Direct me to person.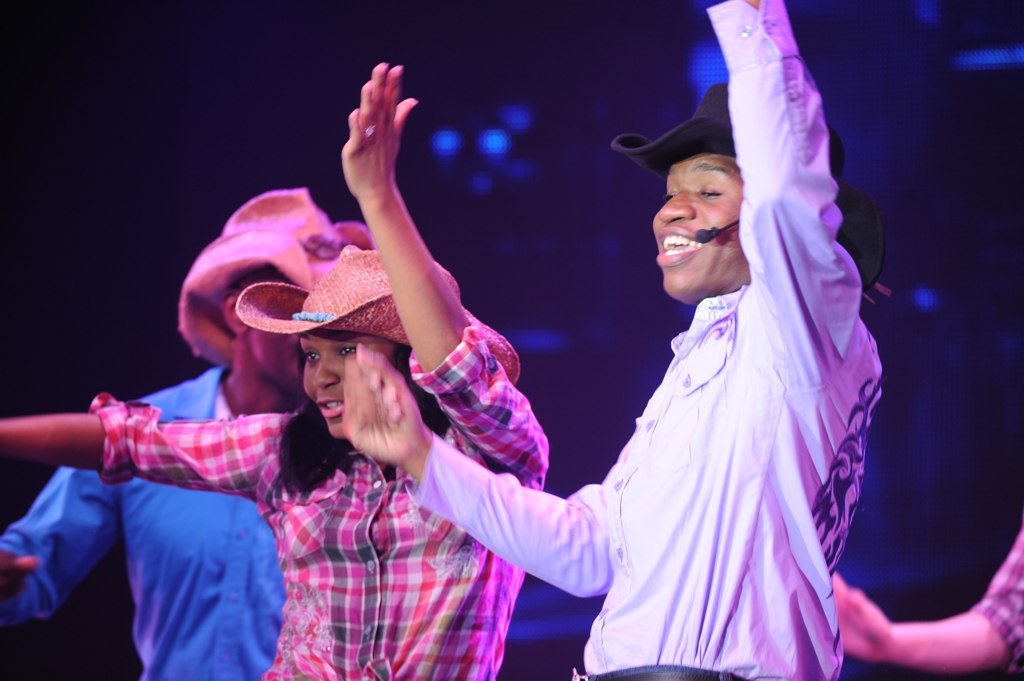
Direction: (x1=0, y1=189, x2=521, y2=680).
